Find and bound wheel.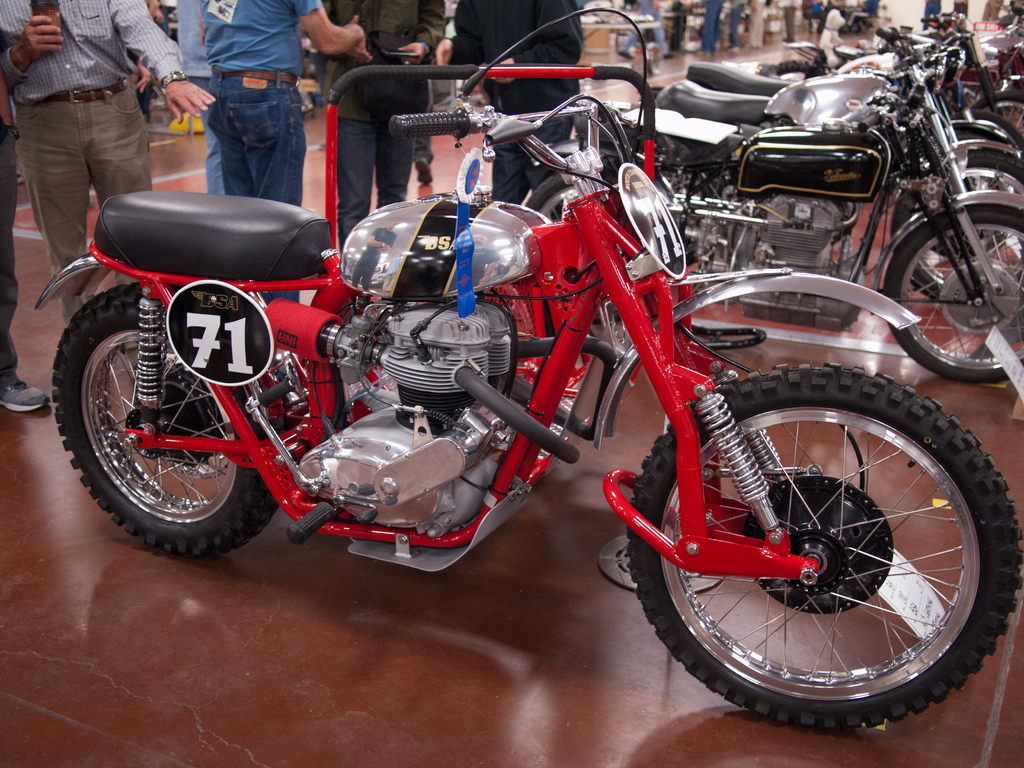
Bound: BBox(54, 282, 290, 557).
